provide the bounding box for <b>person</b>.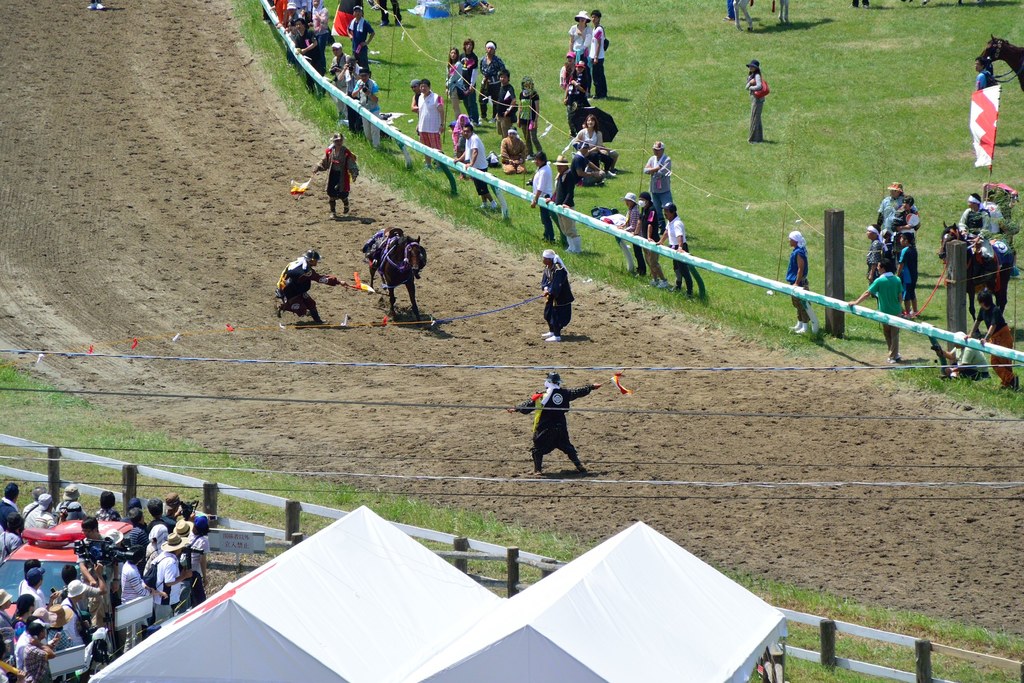
(left=307, top=127, right=367, bottom=219).
